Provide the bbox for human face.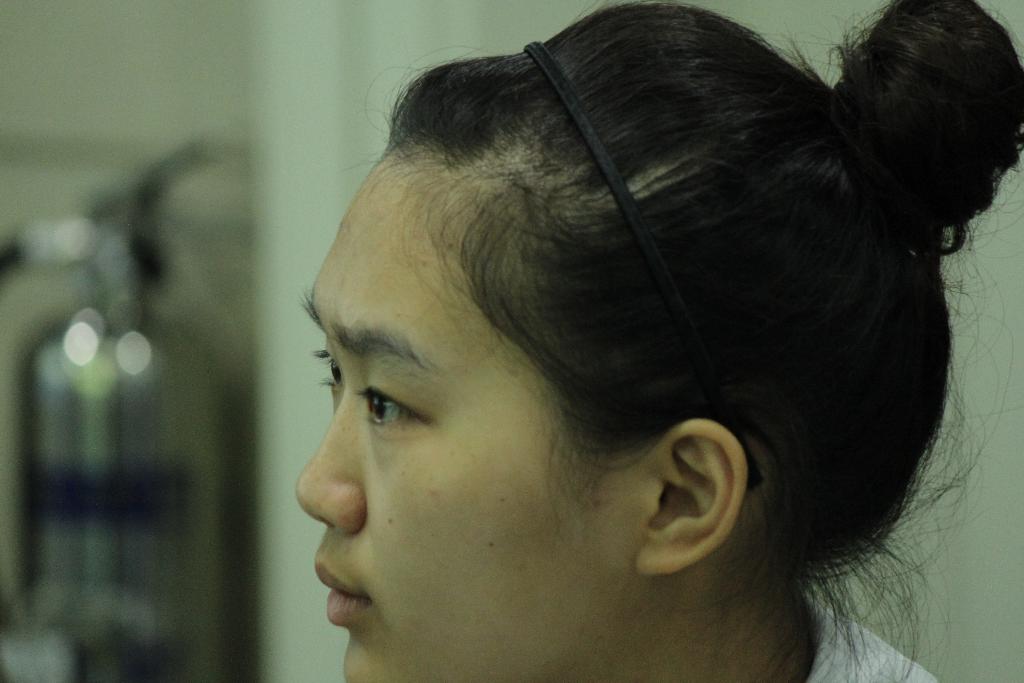
crop(292, 135, 640, 682).
